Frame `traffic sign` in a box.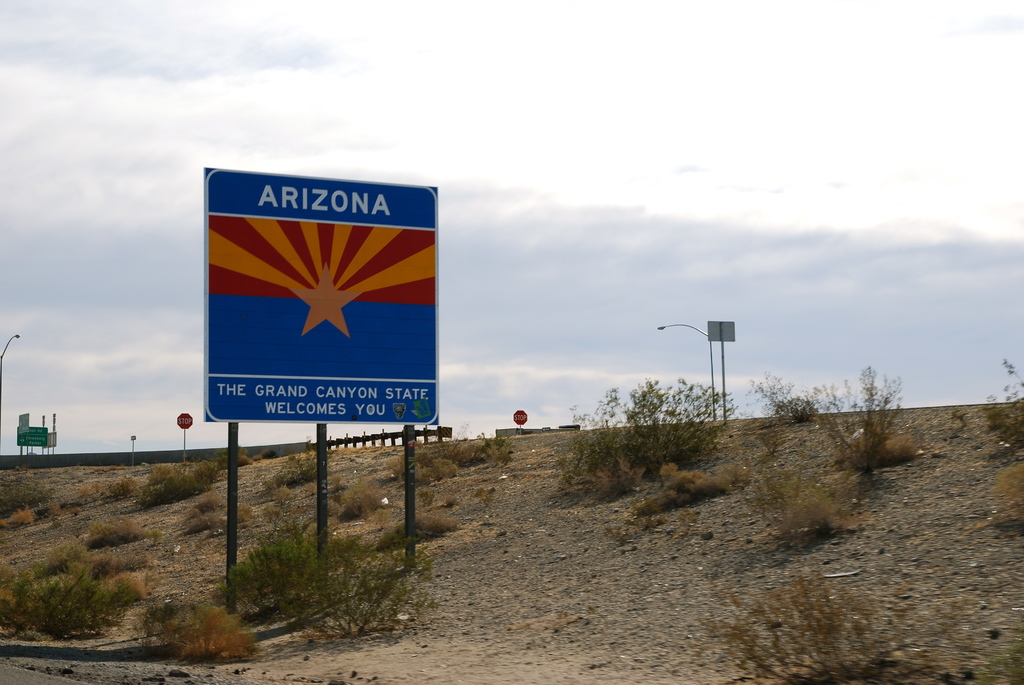
box=[513, 409, 527, 423].
